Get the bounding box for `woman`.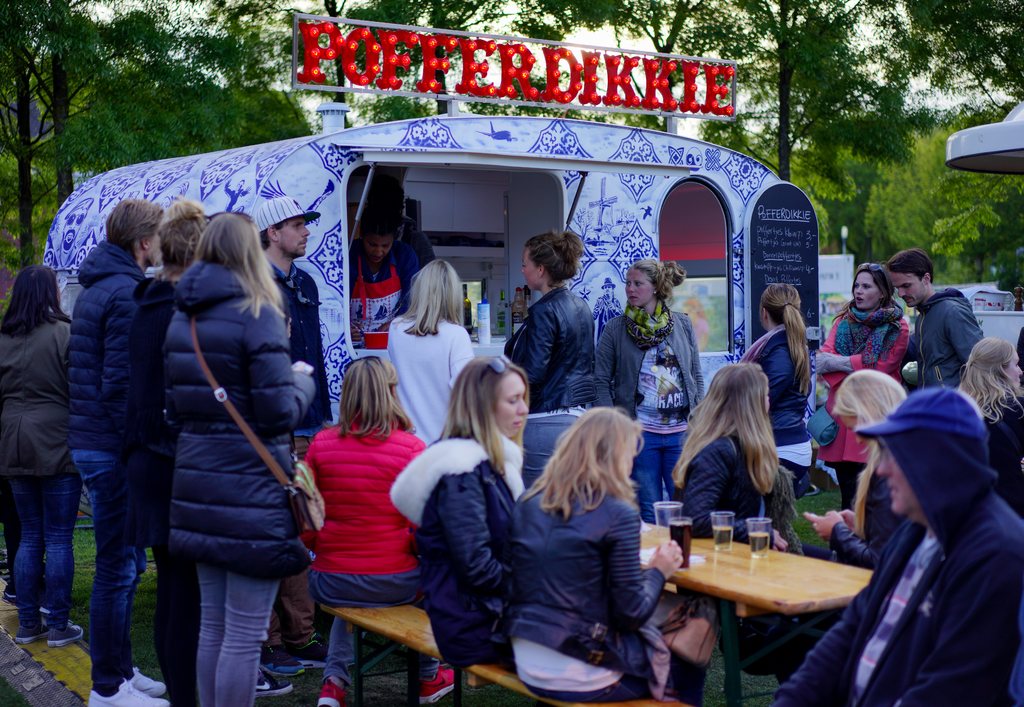
box(116, 198, 317, 706).
